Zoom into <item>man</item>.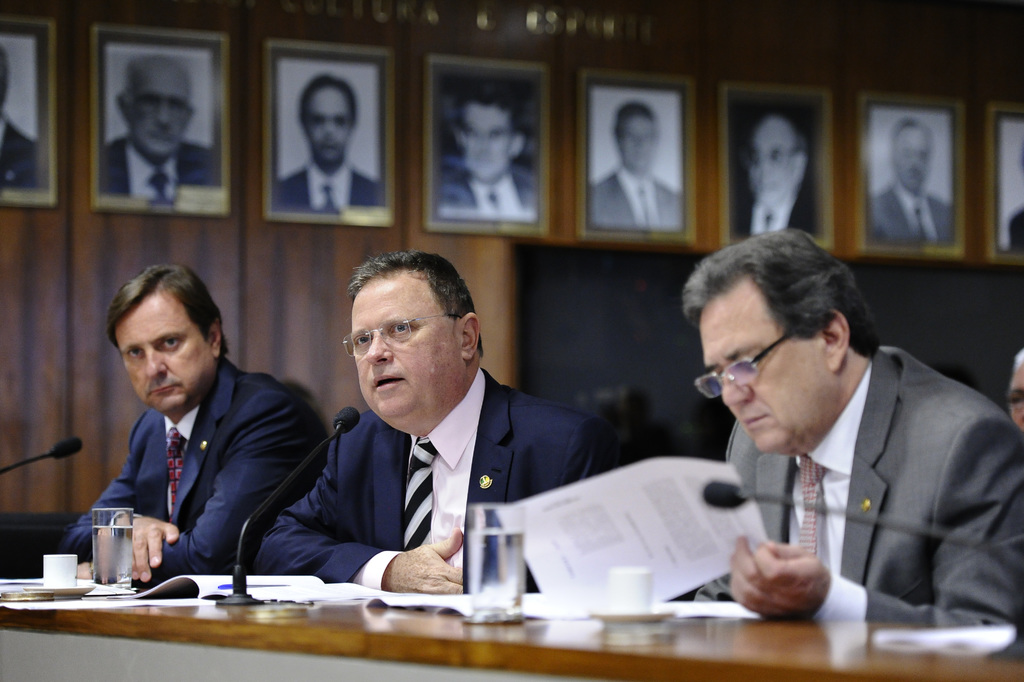
Zoom target: bbox(673, 267, 1014, 631).
